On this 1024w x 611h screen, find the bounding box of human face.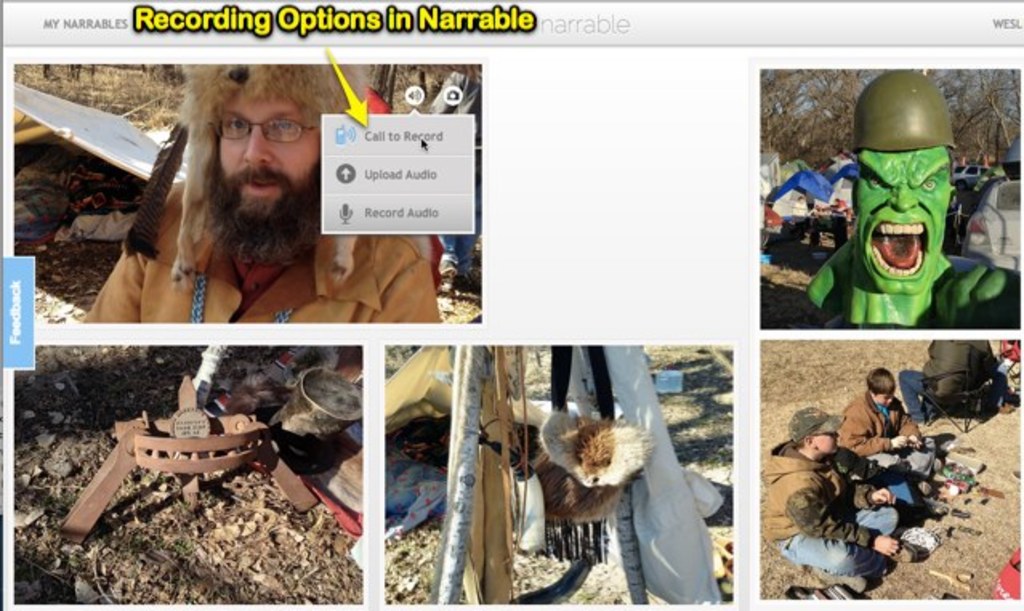
Bounding box: {"x1": 814, "y1": 431, "x2": 835, "y2": 449}.
